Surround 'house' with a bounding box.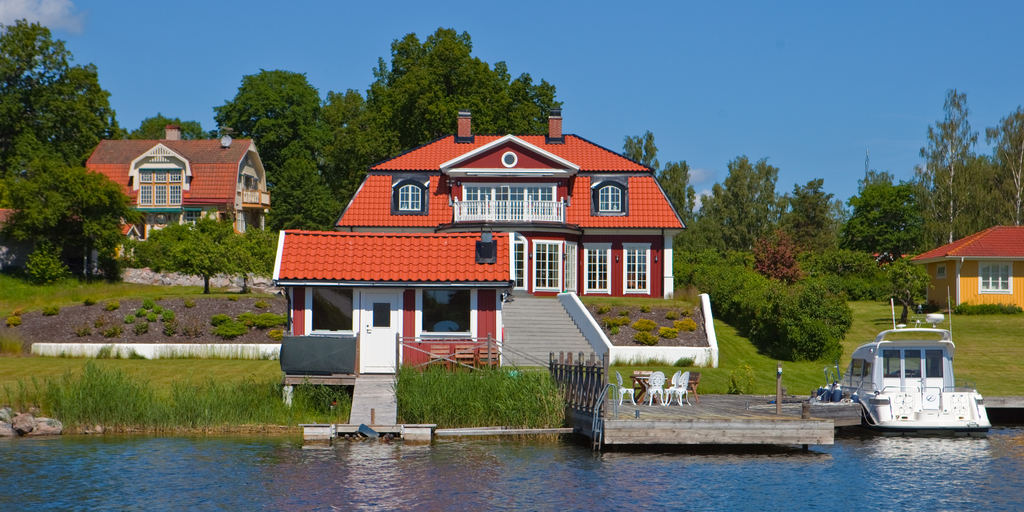
l=84, t=124, r=272, b=258.
